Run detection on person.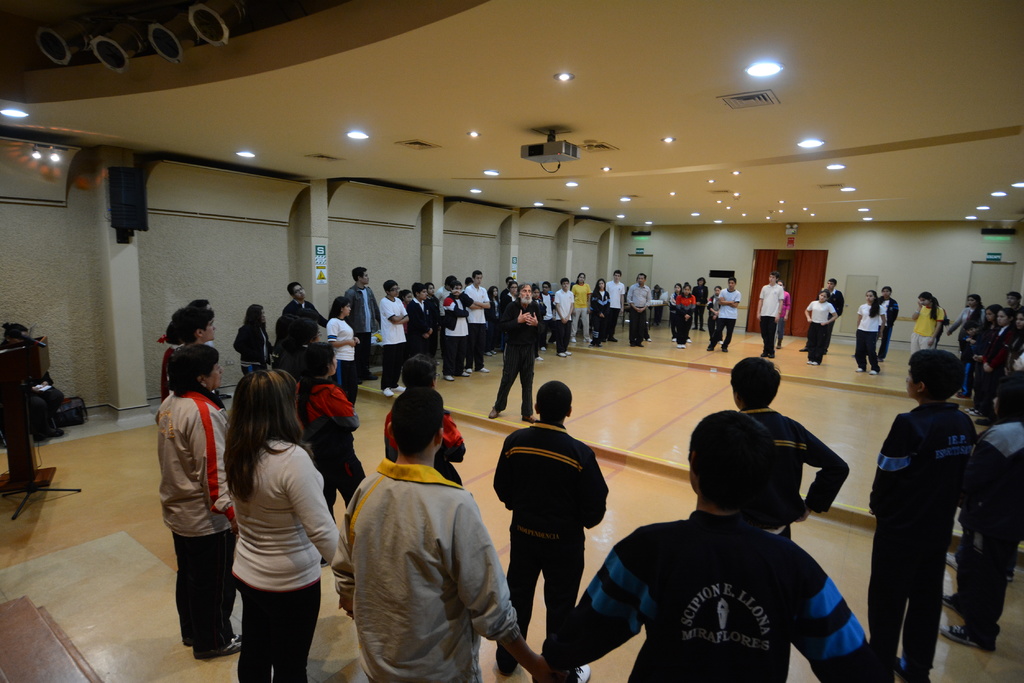
Result: 849, 290, 886, 374.
